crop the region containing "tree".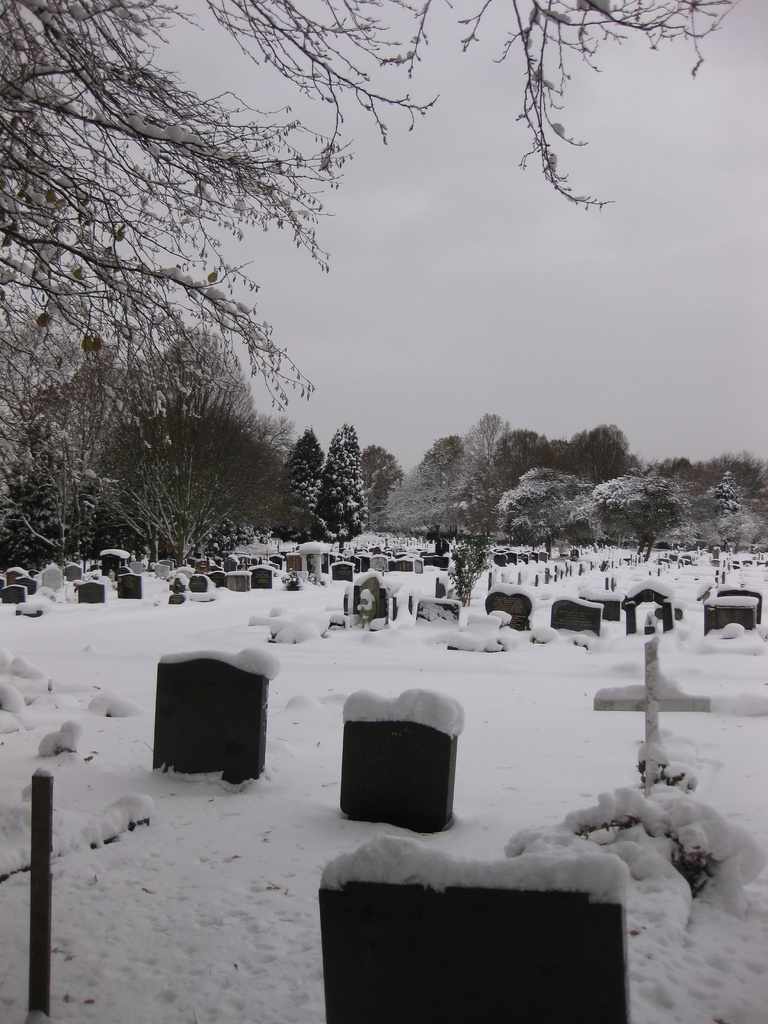
Crop region: [275, 408, 385, 532].
